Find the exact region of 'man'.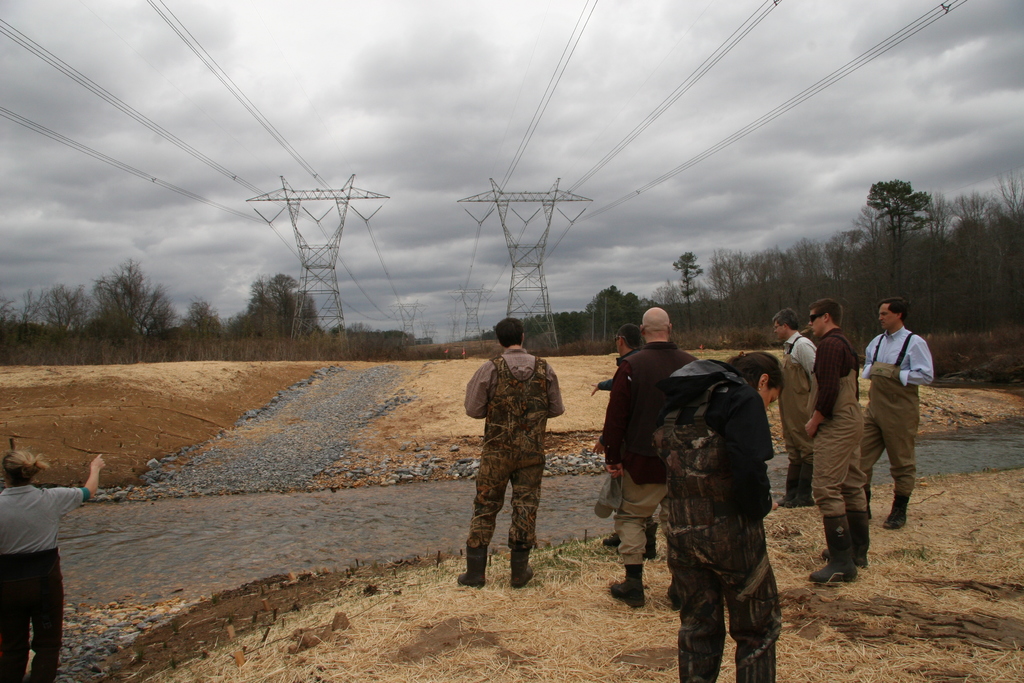
Exact region: bbox=(767, 306, 819, 510).
